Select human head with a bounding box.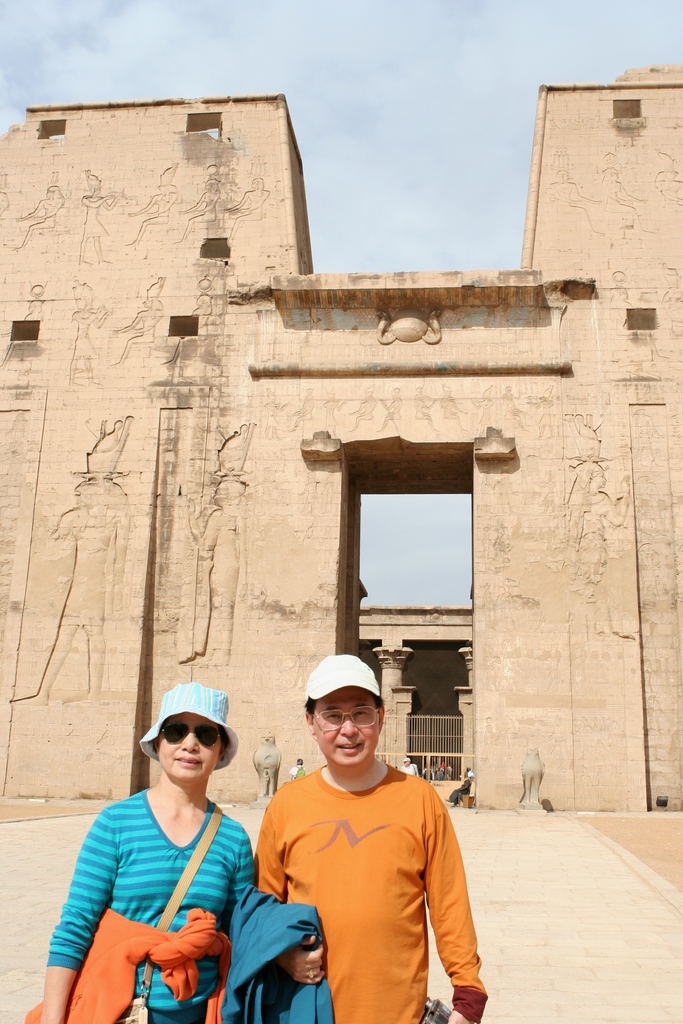
(x1=141, y1=678, x2=239, y2=790).
